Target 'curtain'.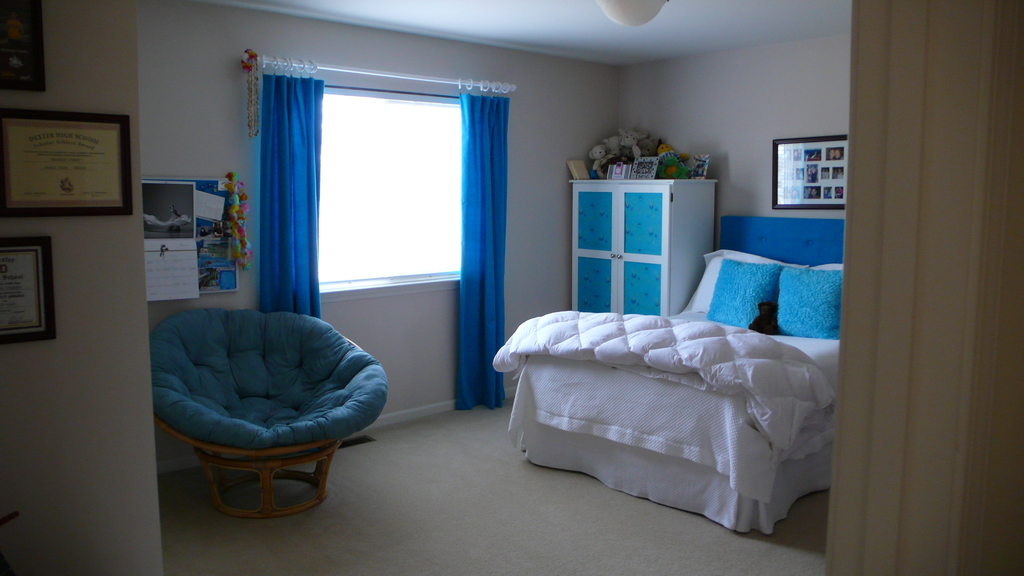
Target region: crop(257, 55, 333, 321).
